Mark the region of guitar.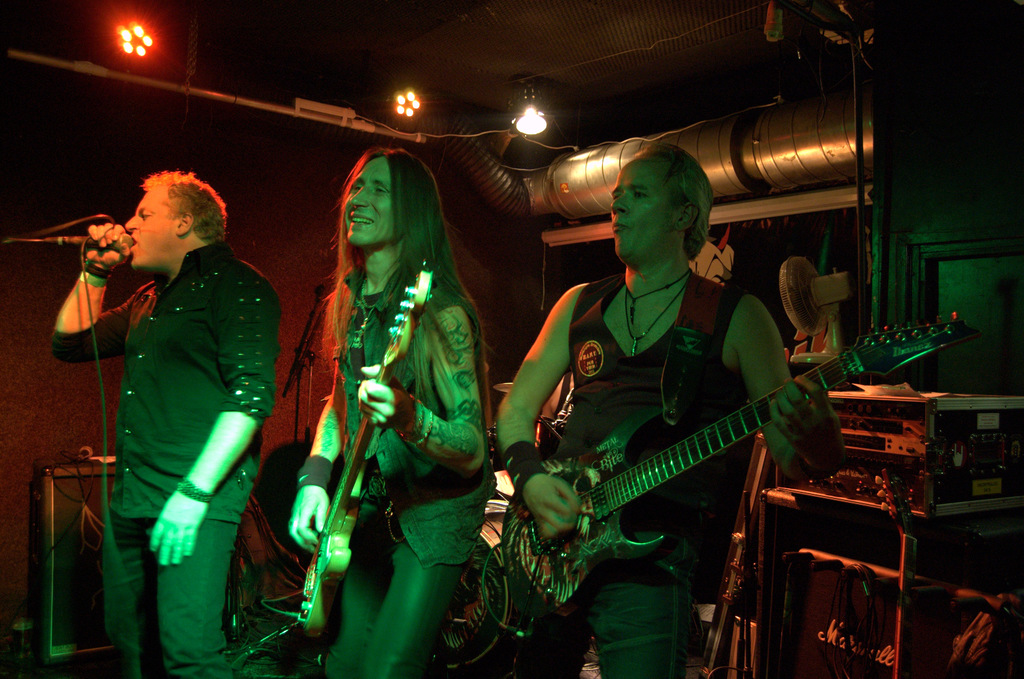
Region: <region>282, 250, 426, 656</region>.
